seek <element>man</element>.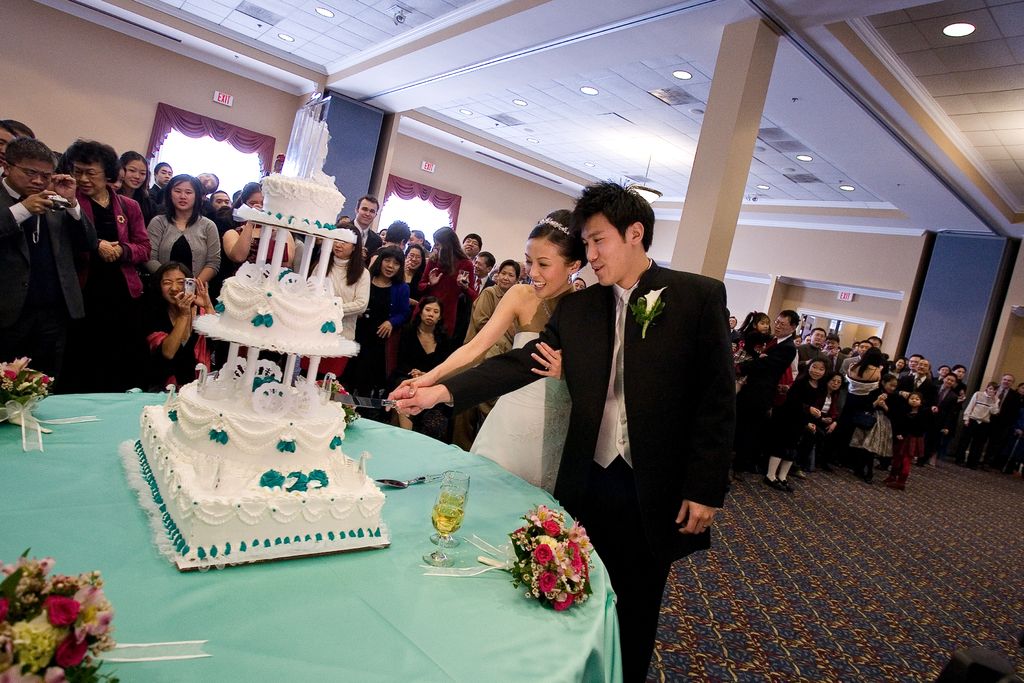
462:254:495:292.
